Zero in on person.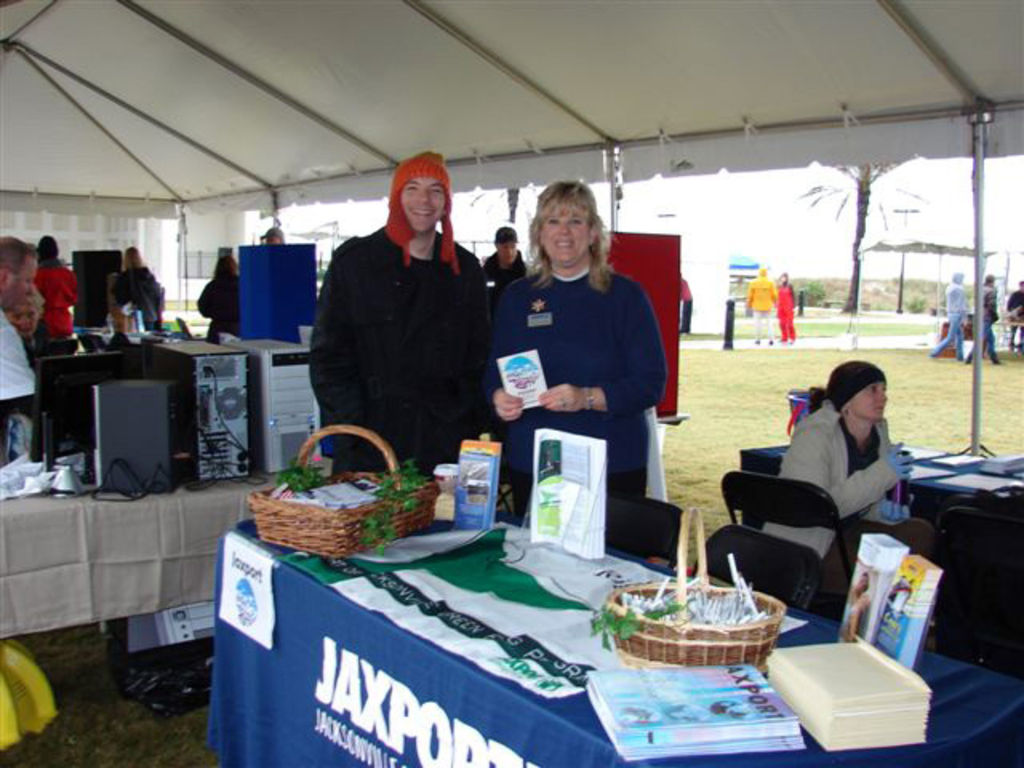
Zeroed in: detection(0, 235, 30, 405).
